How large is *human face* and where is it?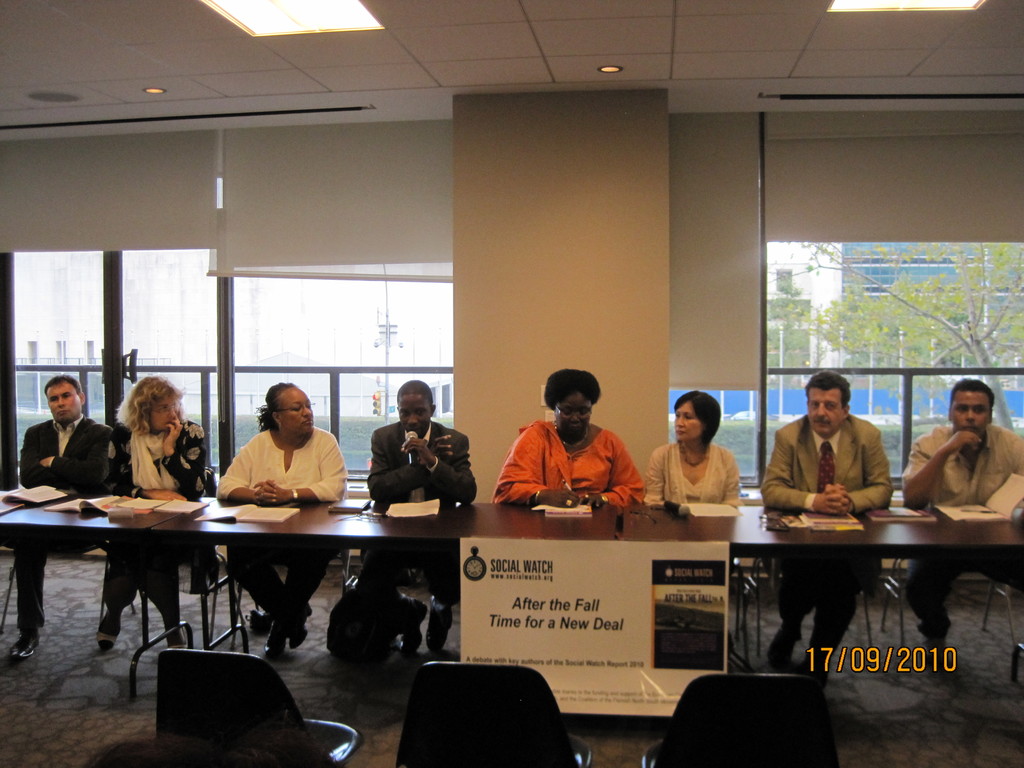
Bounding box: [x1=675, y1=399, x2=703, y2=442].
